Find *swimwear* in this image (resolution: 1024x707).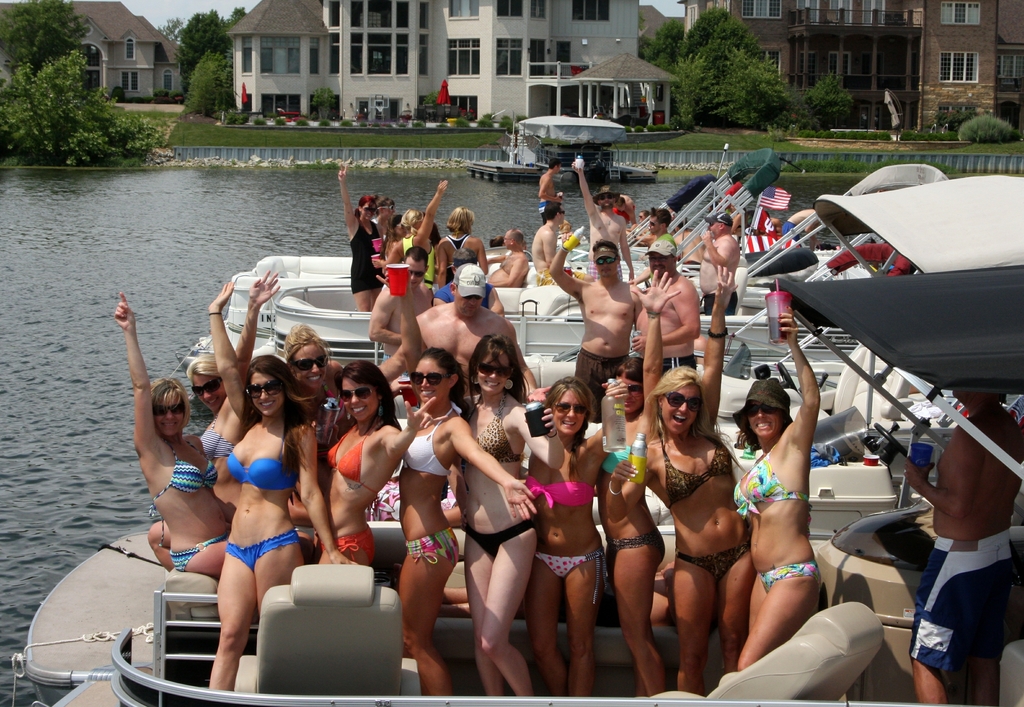
bbox=[462, 512, 533, 553].
